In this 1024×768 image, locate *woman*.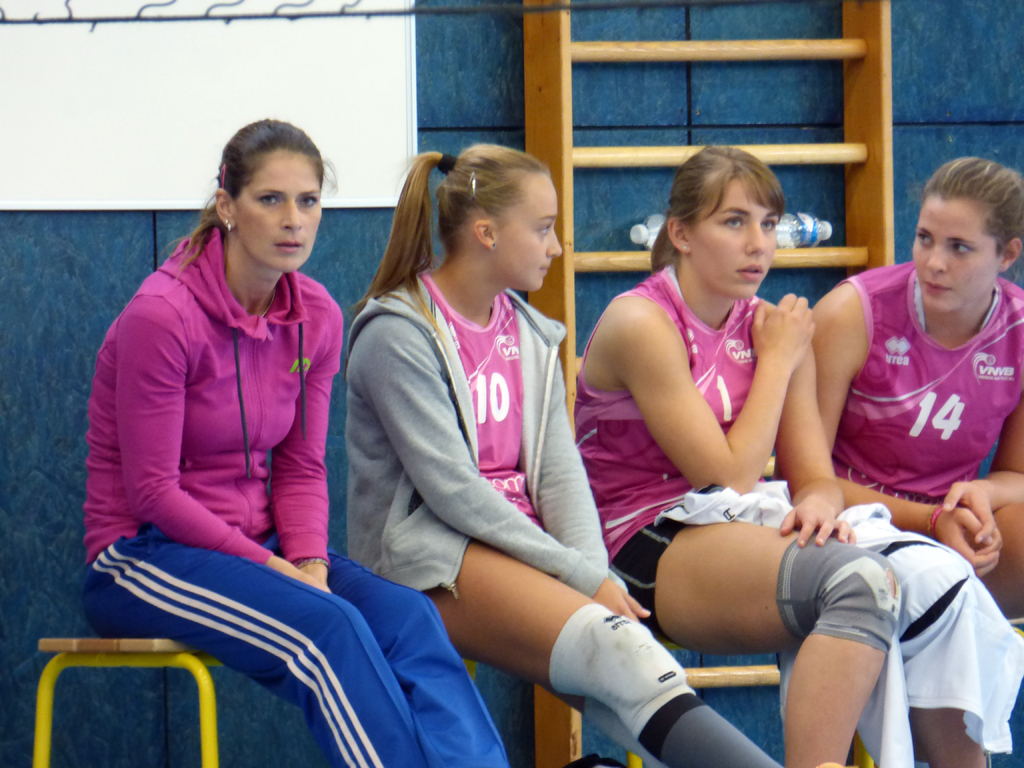
Bounding box: pyautogui.locateOnScreen(79, 111, 523, 767).
